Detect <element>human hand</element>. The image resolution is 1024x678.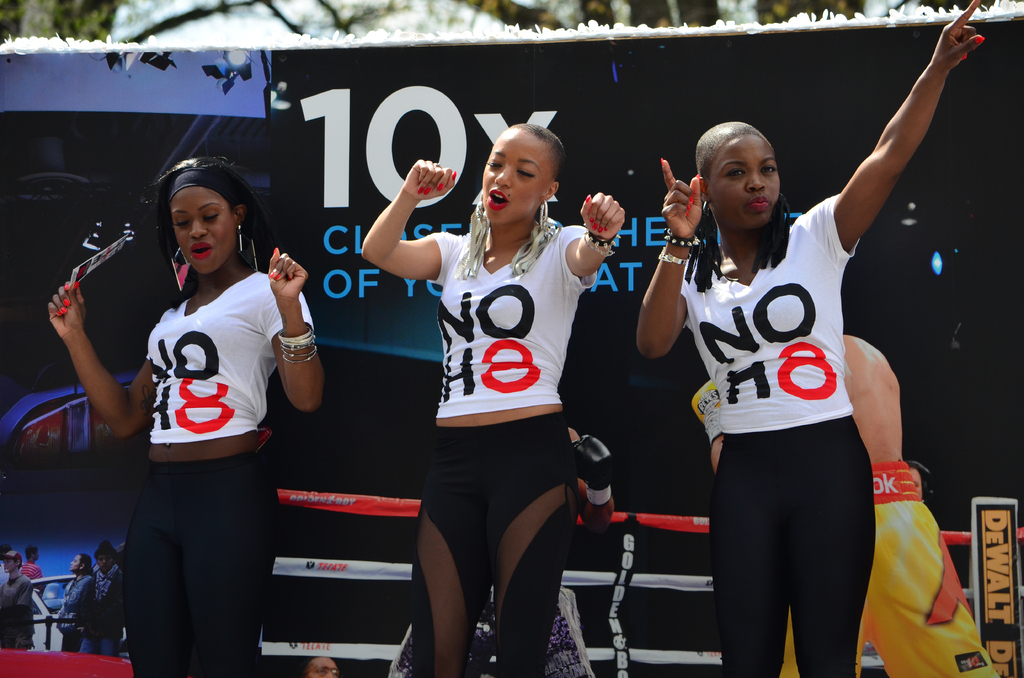
(575, 435, 615, 485).
